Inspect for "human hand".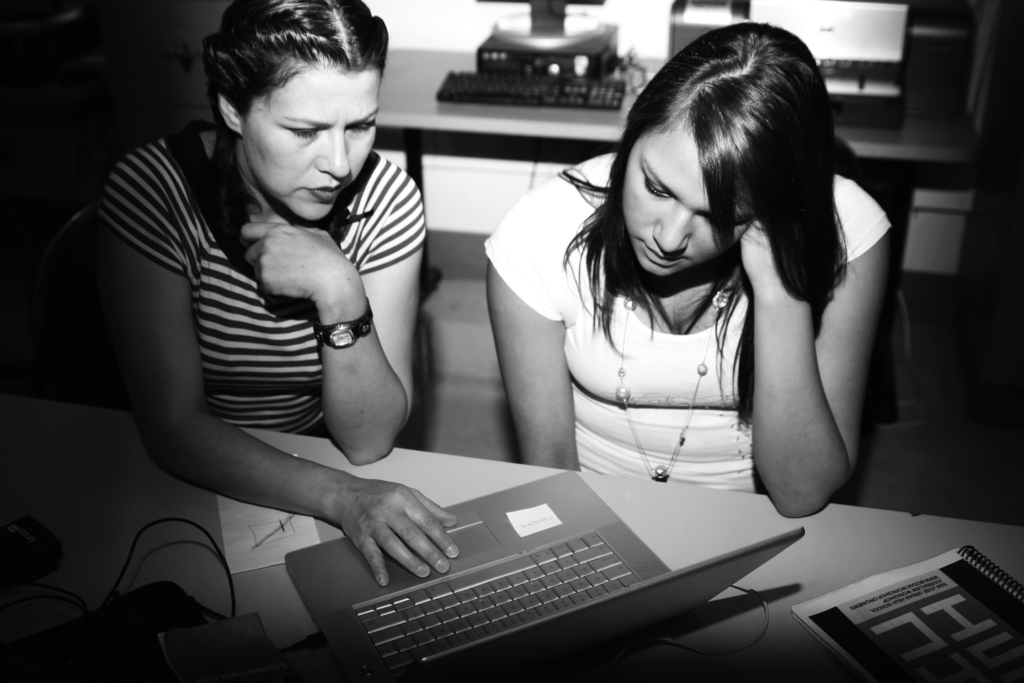
Inspection: [737, 213, 811, 292].
